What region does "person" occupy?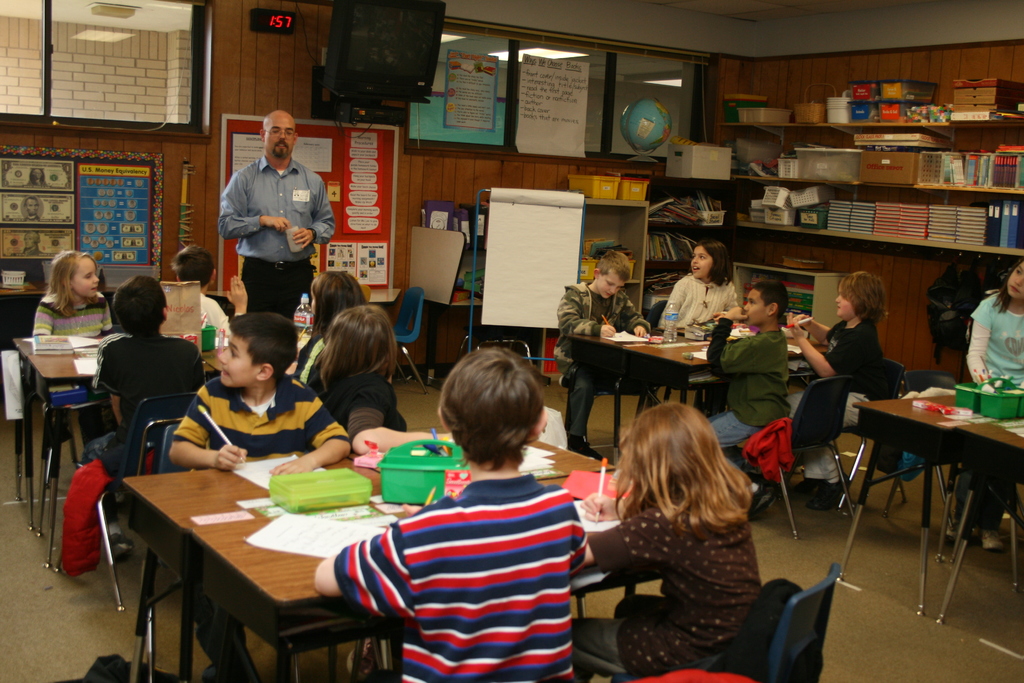
box(575, 397, 756, 682).
